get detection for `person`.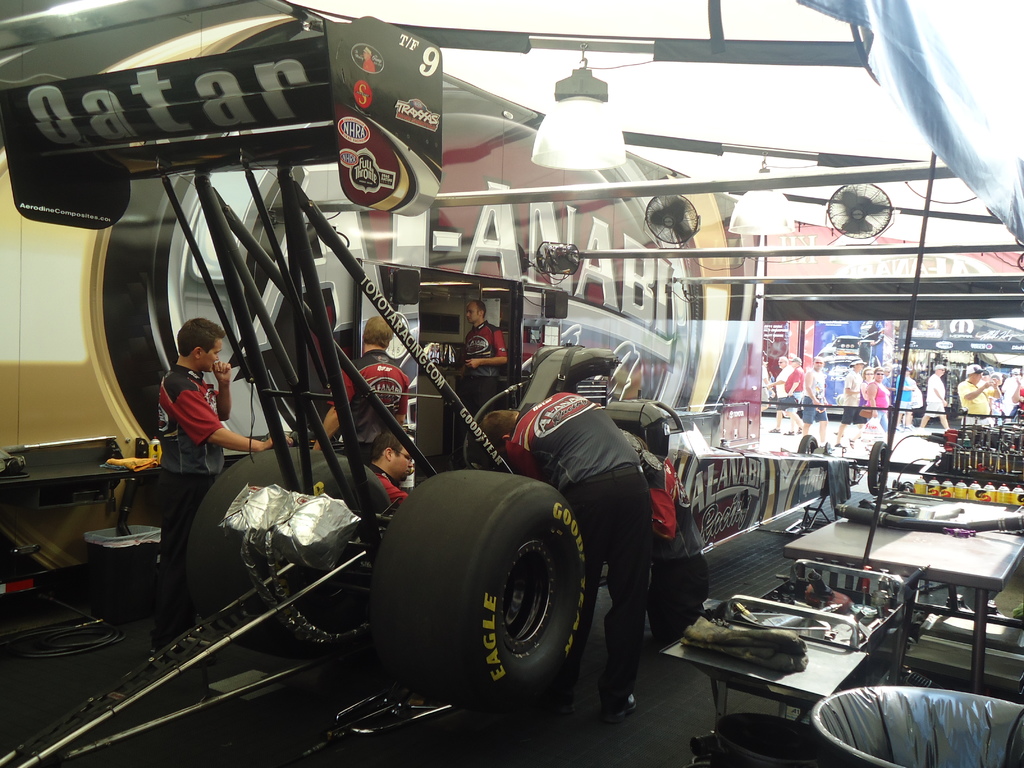
Detection: crop(133, 301, 273, 564).
